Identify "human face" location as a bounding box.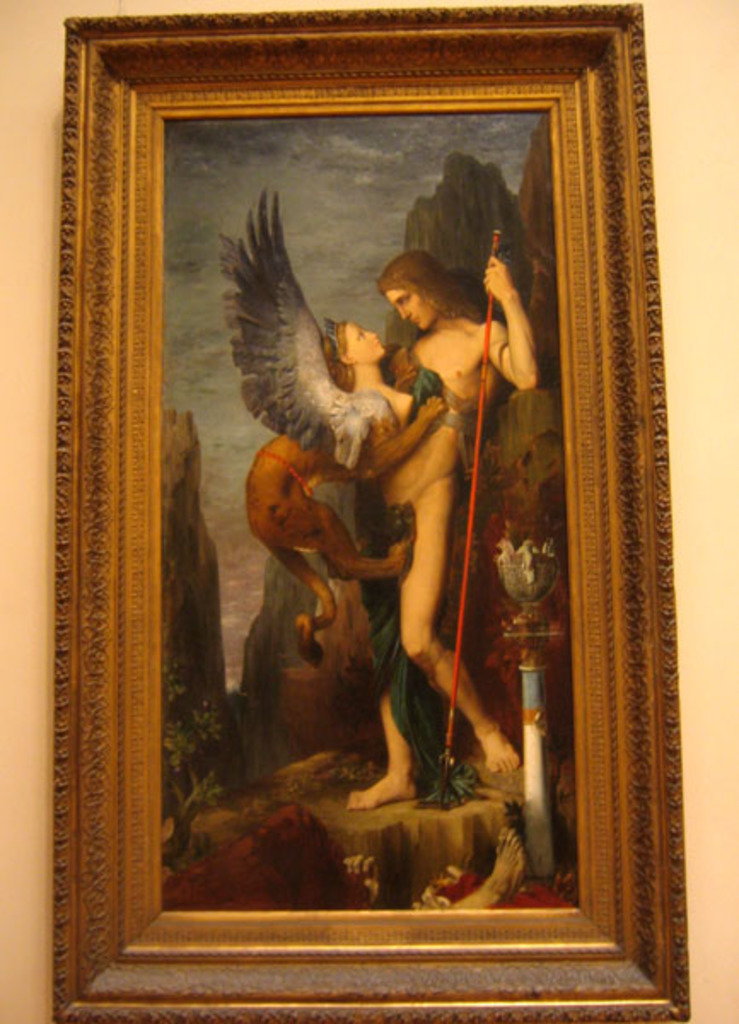
346:321:387:358.
